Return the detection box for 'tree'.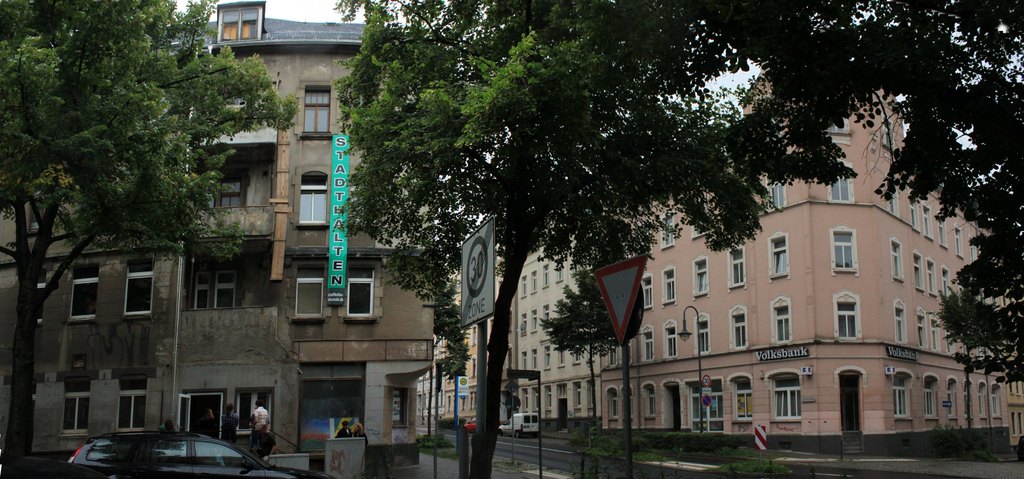
box=[500, 373, 524, 431].
